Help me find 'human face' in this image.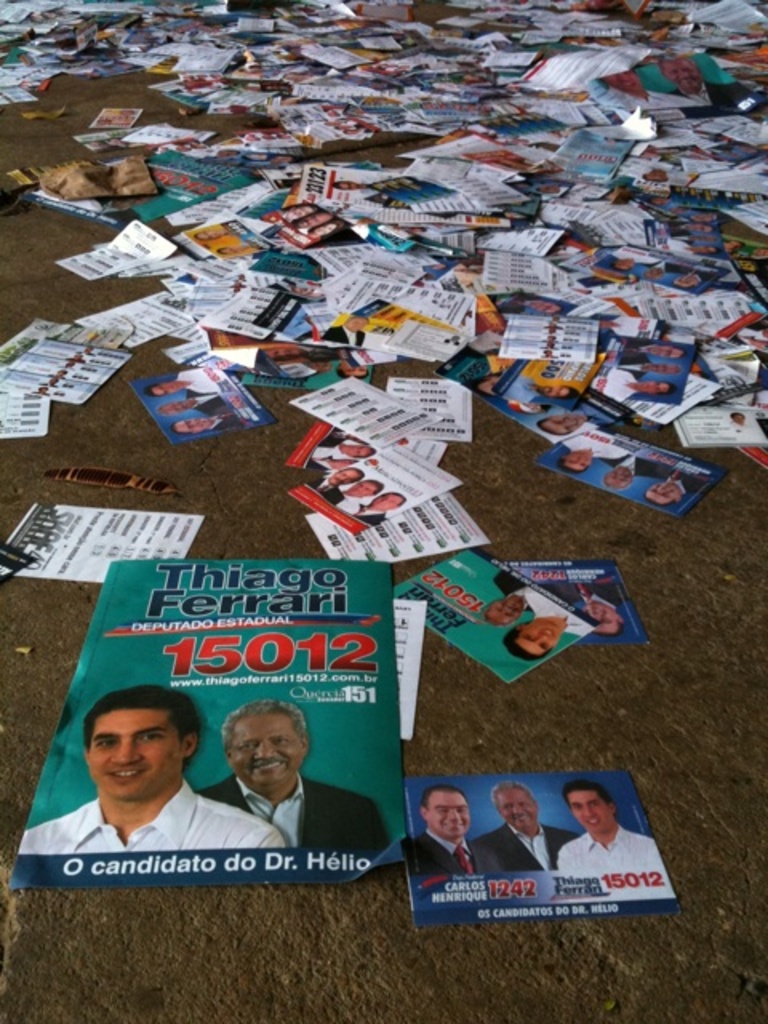
Found it: BBox(541, 414, 587, 430).
